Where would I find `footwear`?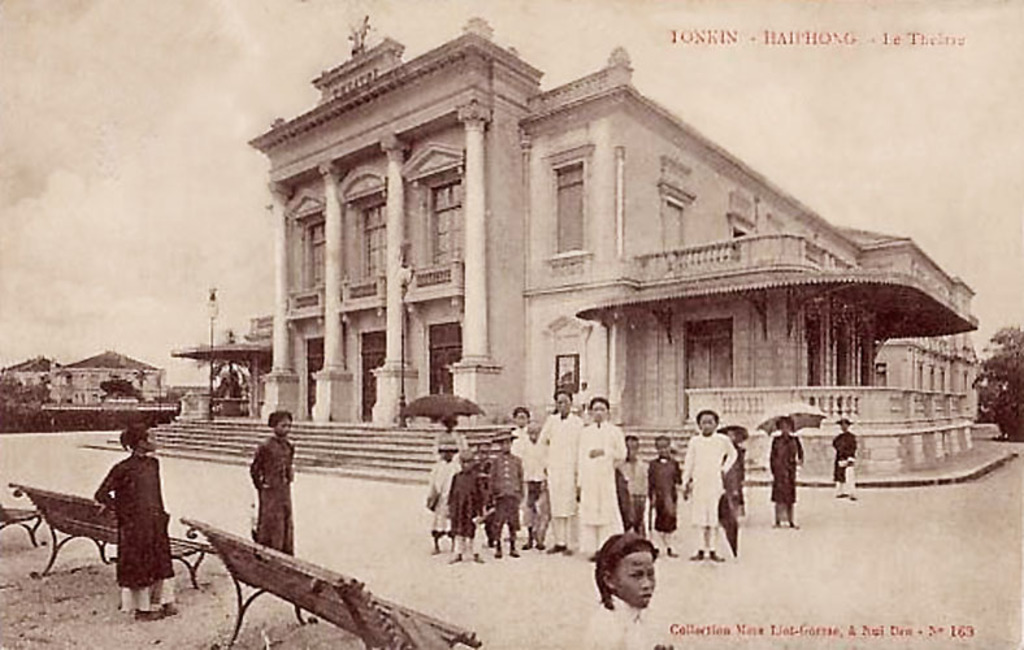
At pyautogui.locateOnScreen(489, 533, 504, 550).
